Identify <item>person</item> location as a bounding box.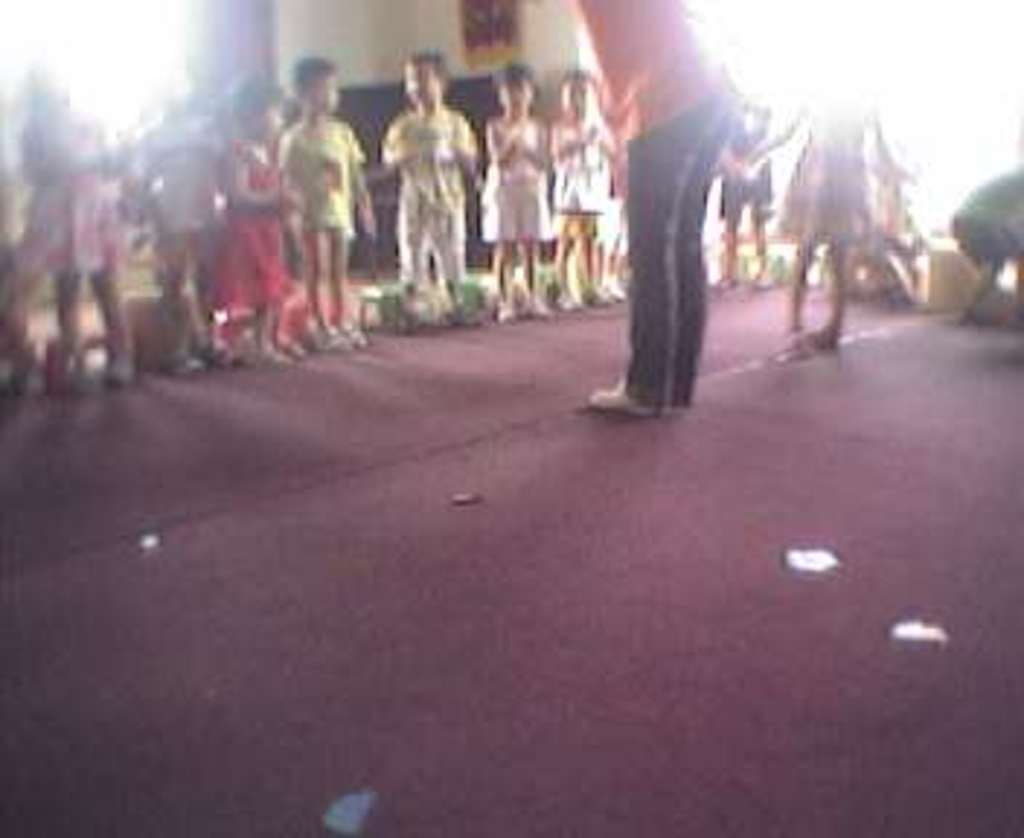
477 55 547 303.
